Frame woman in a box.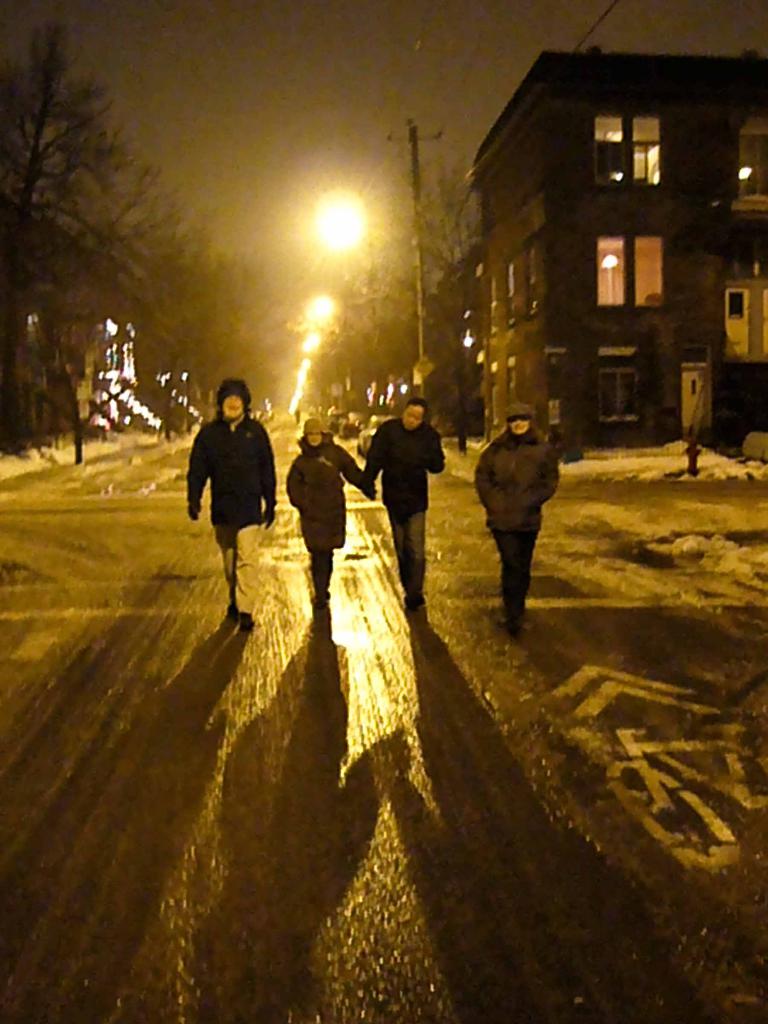
464/388/576/632.
